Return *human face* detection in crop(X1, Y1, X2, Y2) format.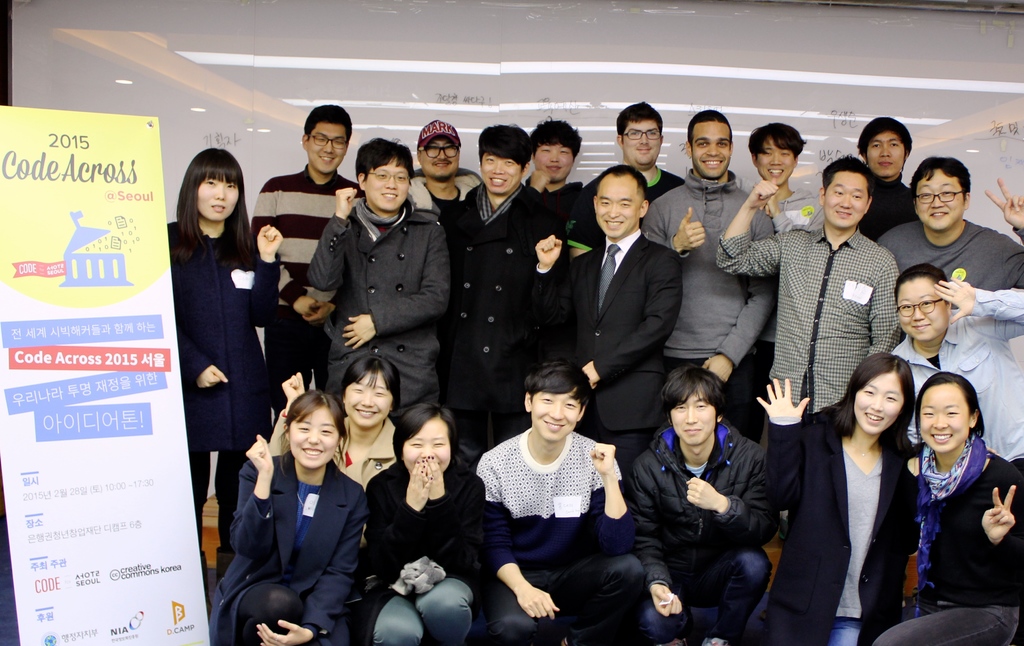
crop(345, 373, 393, 431).
